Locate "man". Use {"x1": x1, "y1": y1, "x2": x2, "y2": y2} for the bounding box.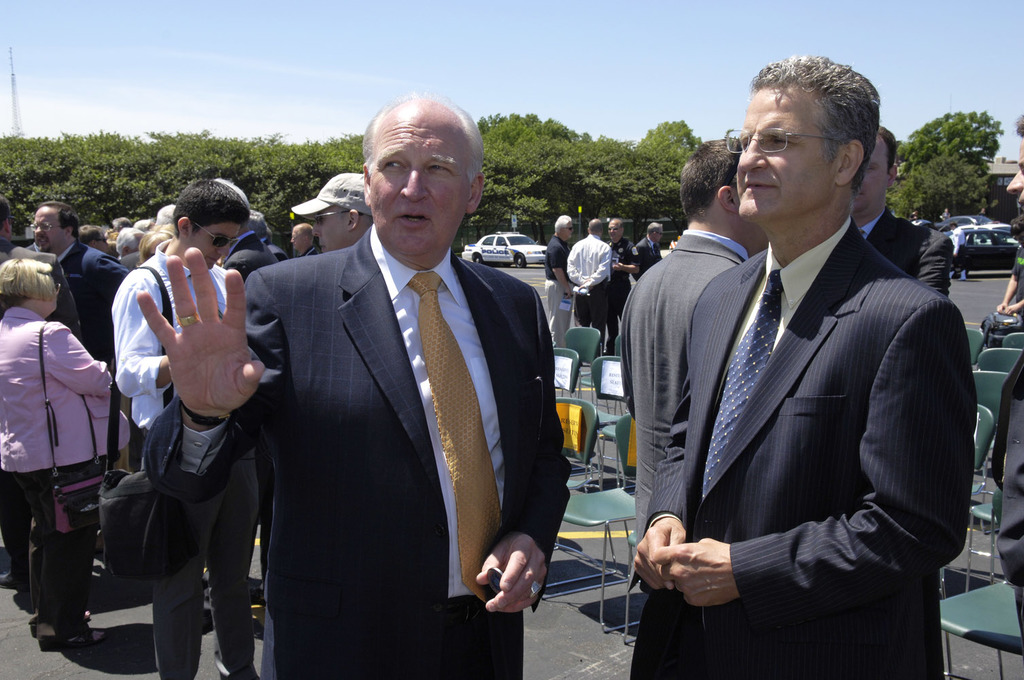
{"x1": 607, "y1": 217, "x2": 641, "y2": 354}.
